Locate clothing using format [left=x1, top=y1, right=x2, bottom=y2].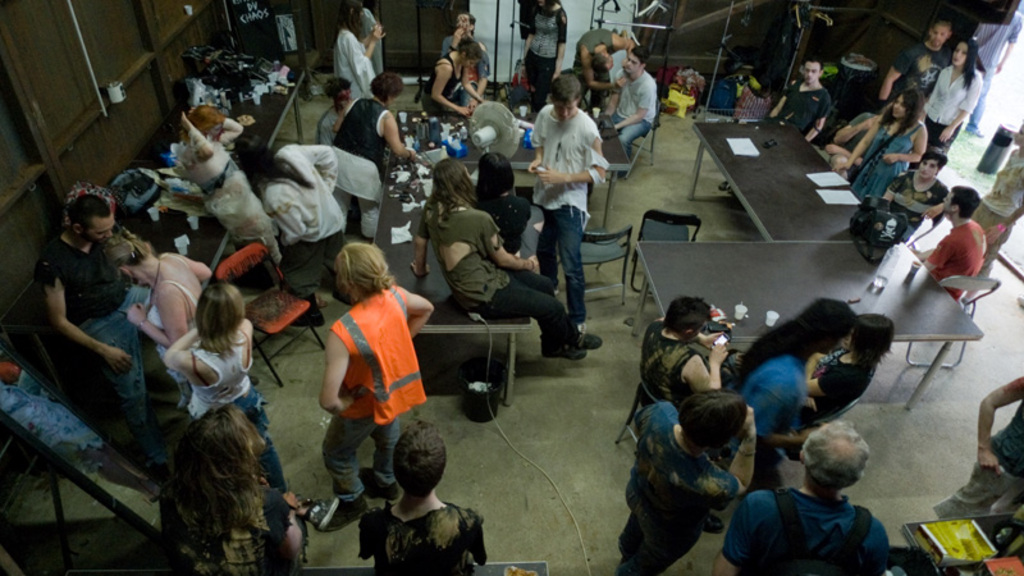
[left=861, top=111, right=934, bottom=201].
